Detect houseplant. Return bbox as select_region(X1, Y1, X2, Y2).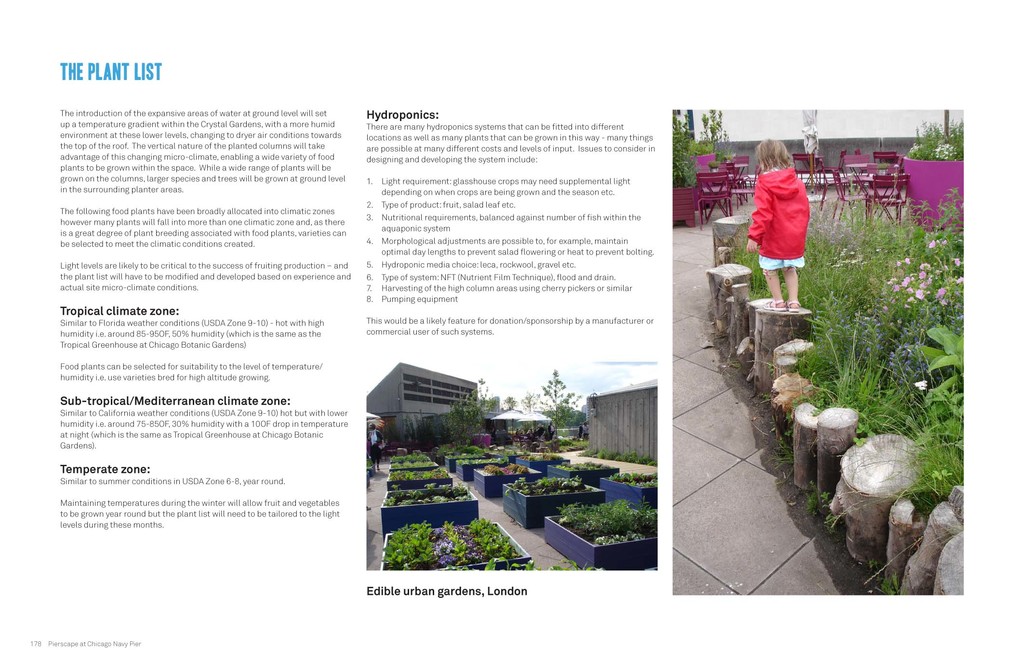
select_region(380, 525, 541, 577).
